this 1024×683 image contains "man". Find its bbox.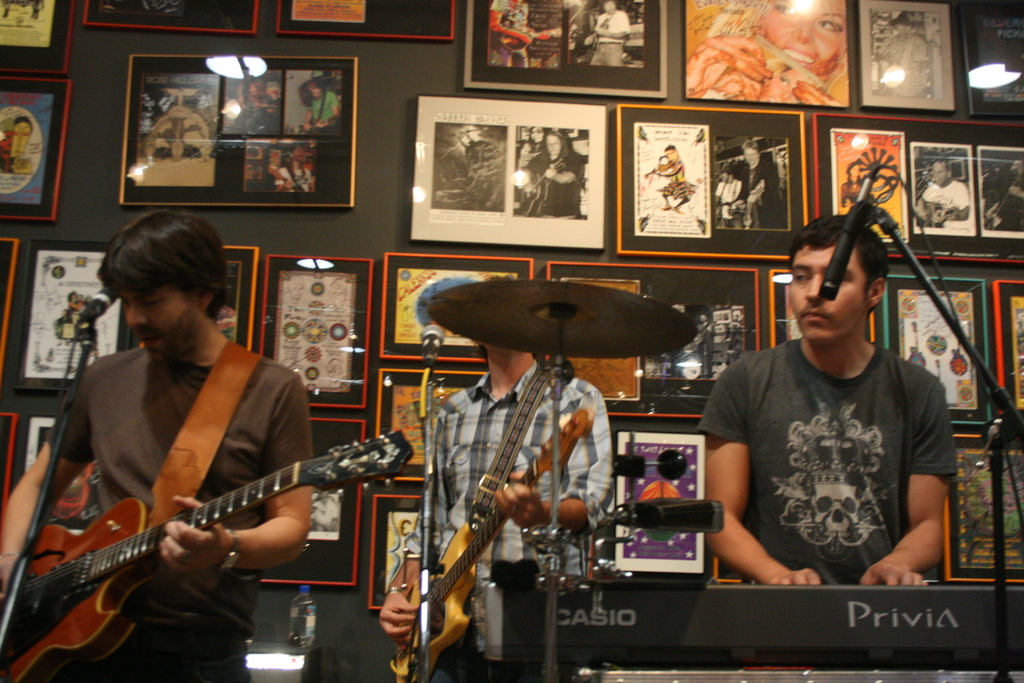
{"x1": 720, "y1": 140, "x2": 781, "y2": 228}.
